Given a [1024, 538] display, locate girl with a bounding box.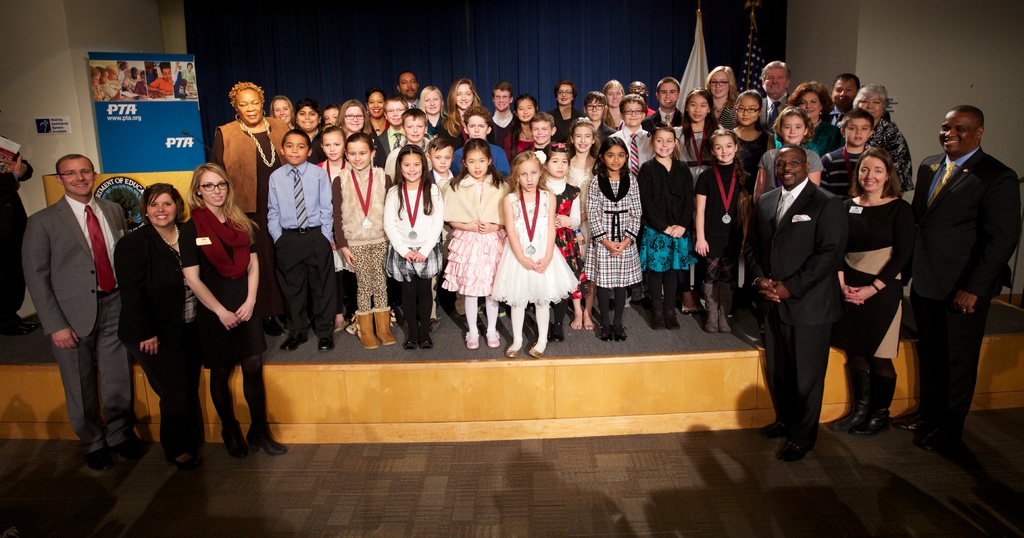
Located: select_region(762, 111, 828, 188).
